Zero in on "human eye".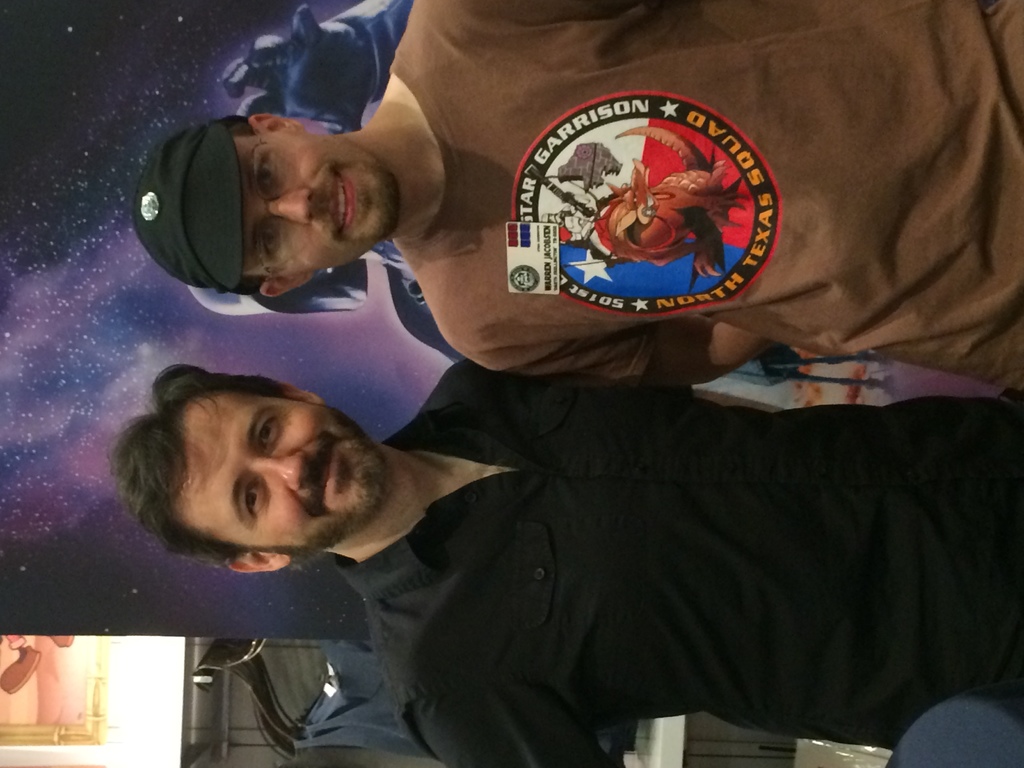
Zeroed in: Rect(252, 220, 280, 262).
